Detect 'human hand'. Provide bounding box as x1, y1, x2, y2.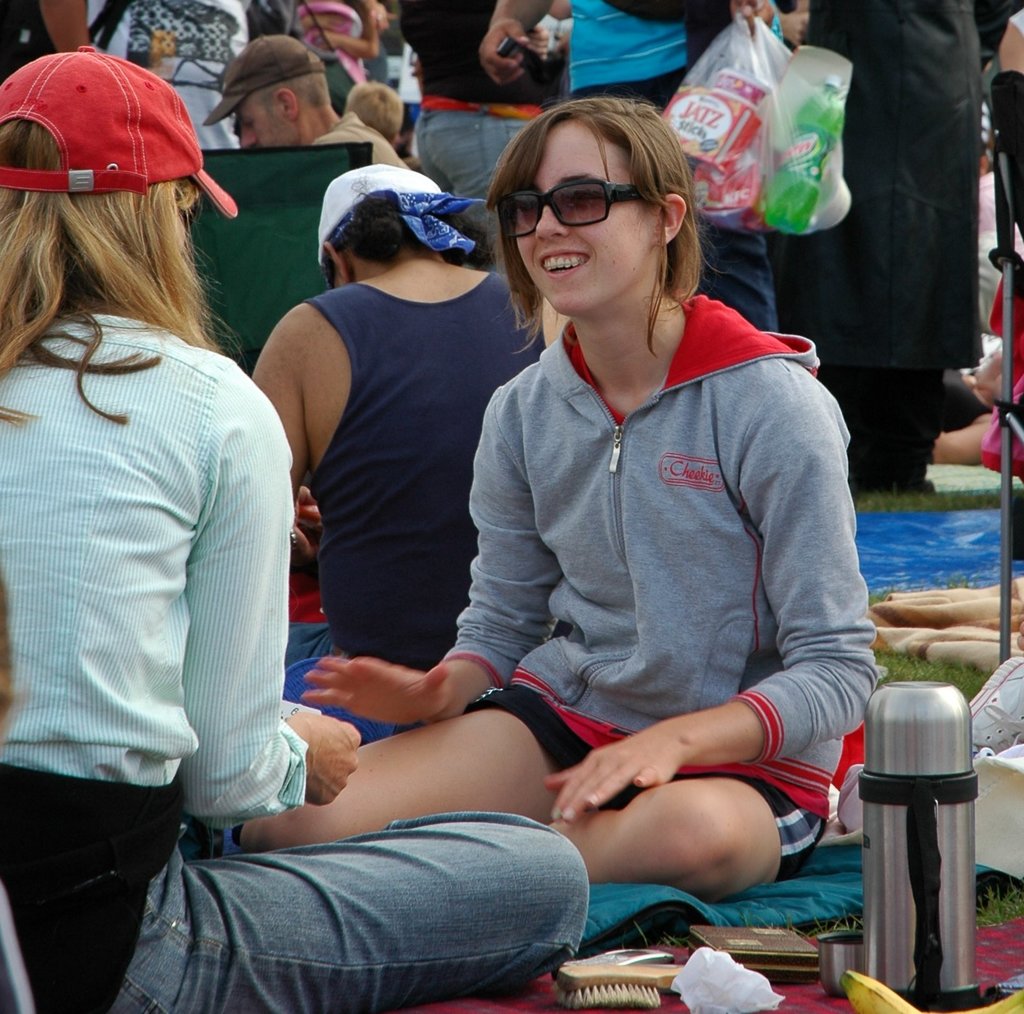
283, 707, 361, 809.
